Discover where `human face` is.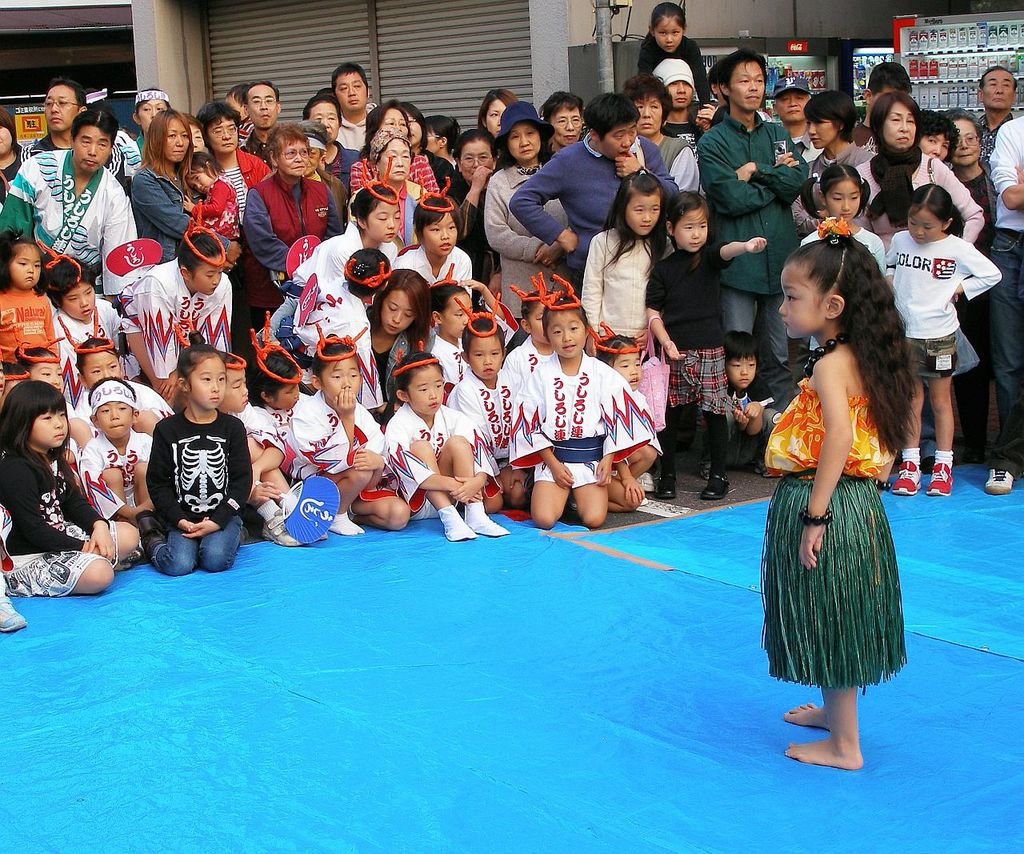
Discovered at select_region(443, 295, 474, 339).
